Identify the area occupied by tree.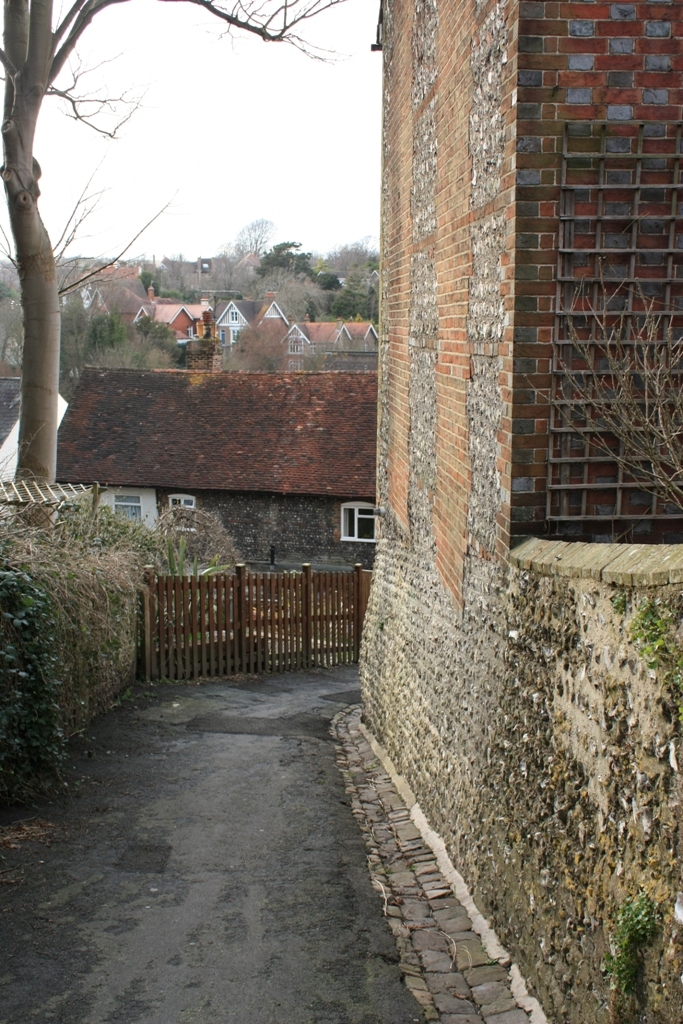
Area: (320, 241, 380, 282).
